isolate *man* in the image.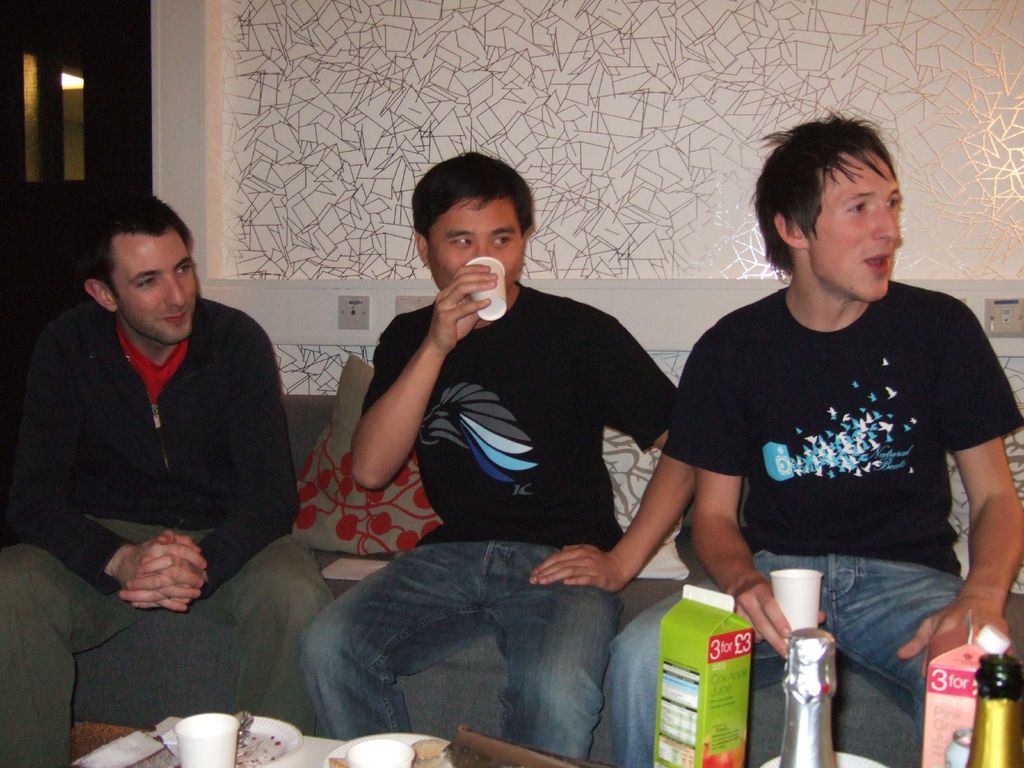
Isolated region: detection(0, 192, 423, 710).
